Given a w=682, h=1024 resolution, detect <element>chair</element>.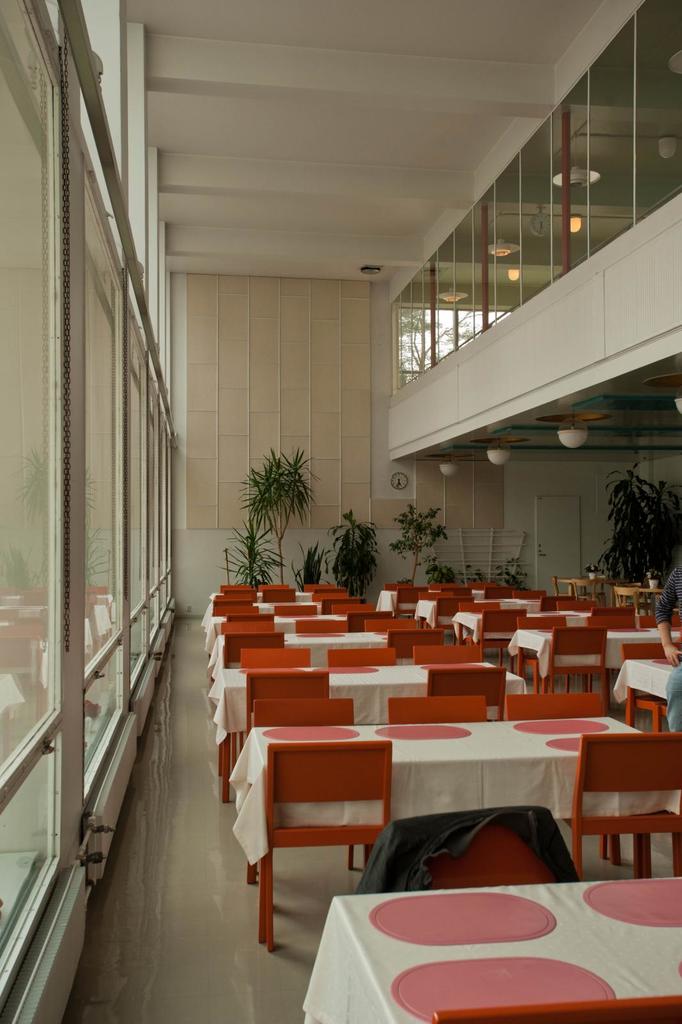
<region>209, 604, 259, 614</region>.
